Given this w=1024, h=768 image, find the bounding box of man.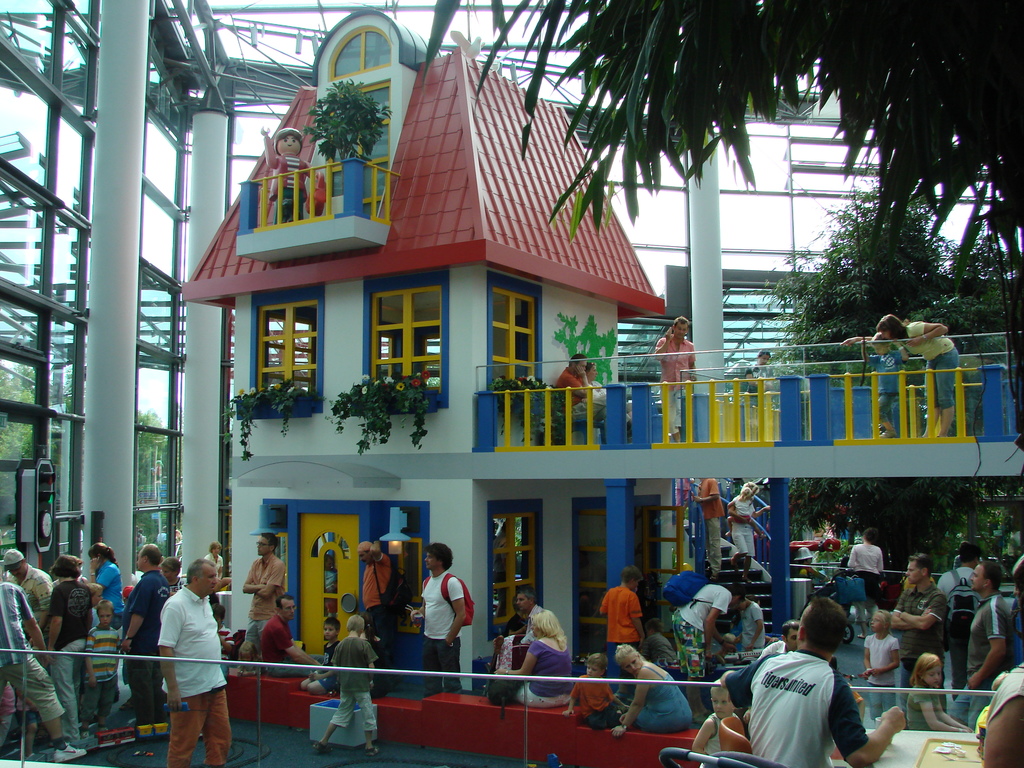
detection(259, 597, 323, 675).
